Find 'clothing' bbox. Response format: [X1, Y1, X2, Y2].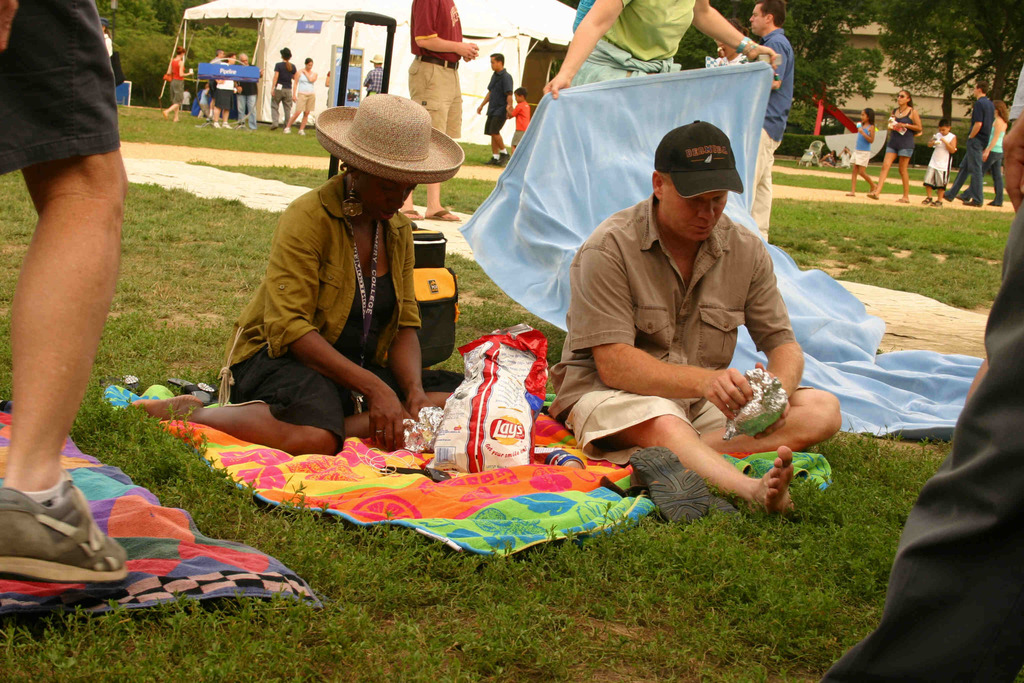
[880, 101, 920, 167].
